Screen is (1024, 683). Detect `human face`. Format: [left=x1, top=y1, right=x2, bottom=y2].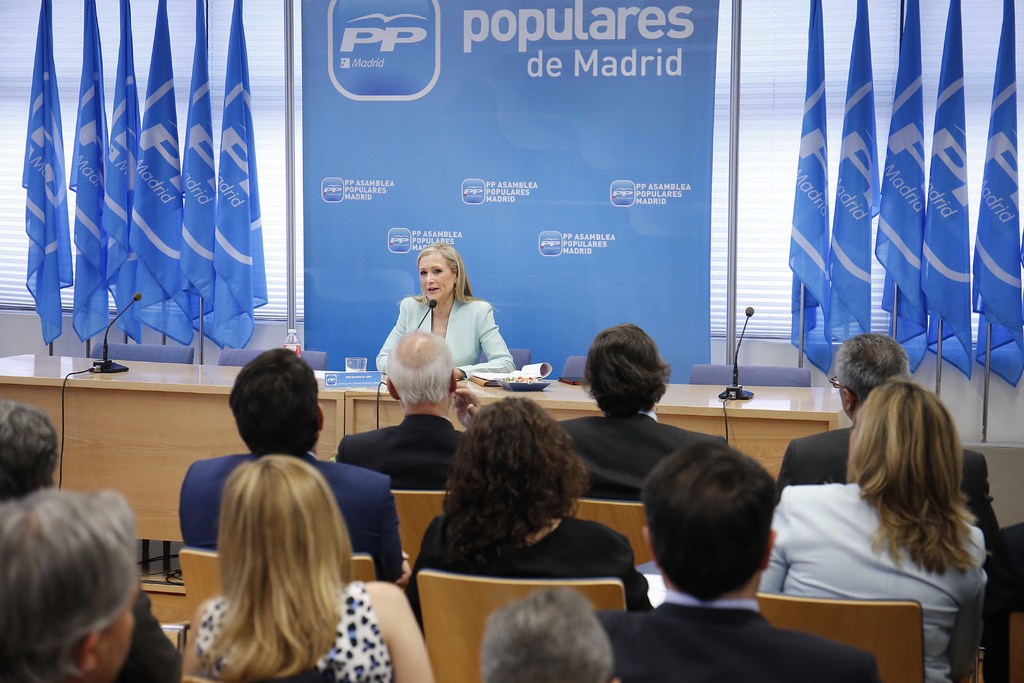
[left=418, top=251, right=454, bottom=299].
